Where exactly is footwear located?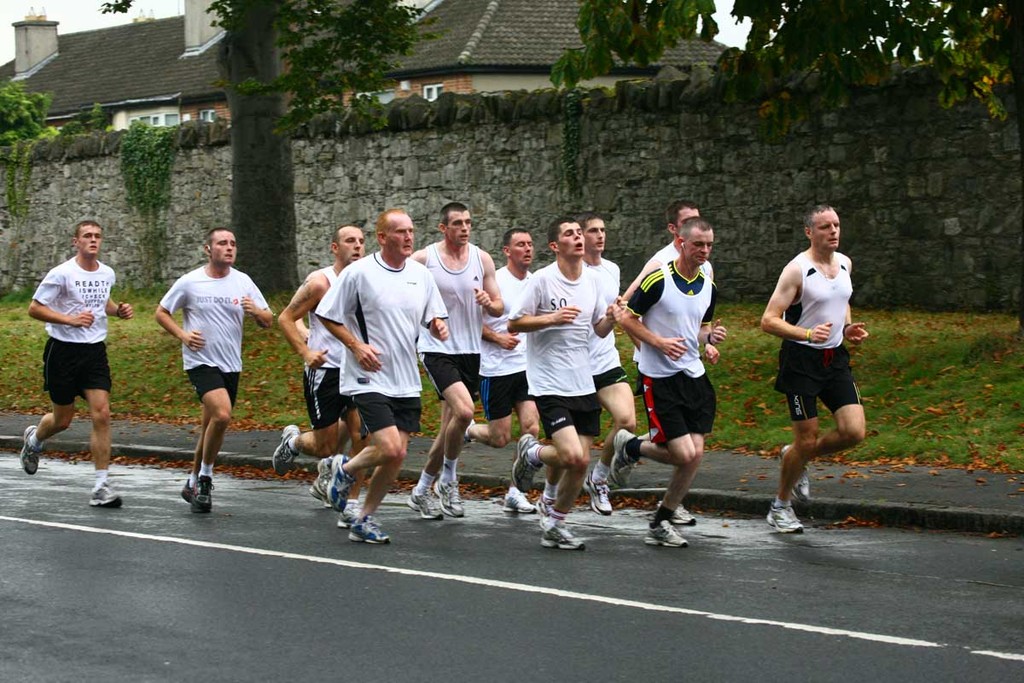
Its bounding box is <box>404,489,443,518</box>.
